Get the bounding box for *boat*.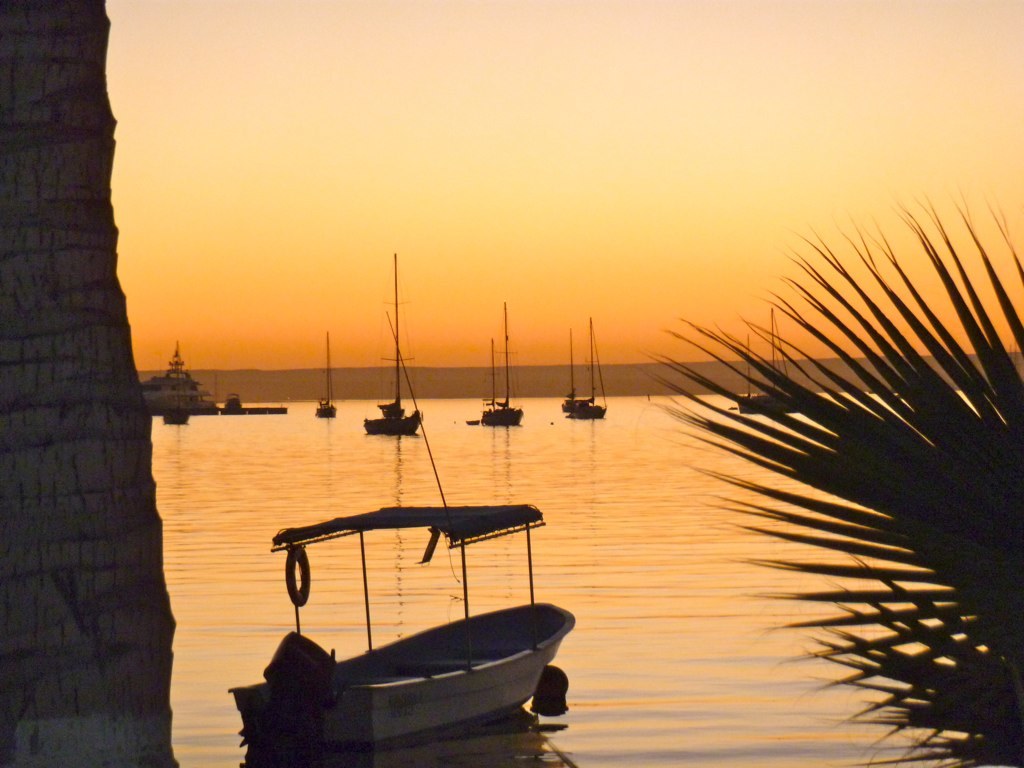
box=[484, 302, 521, 423].
